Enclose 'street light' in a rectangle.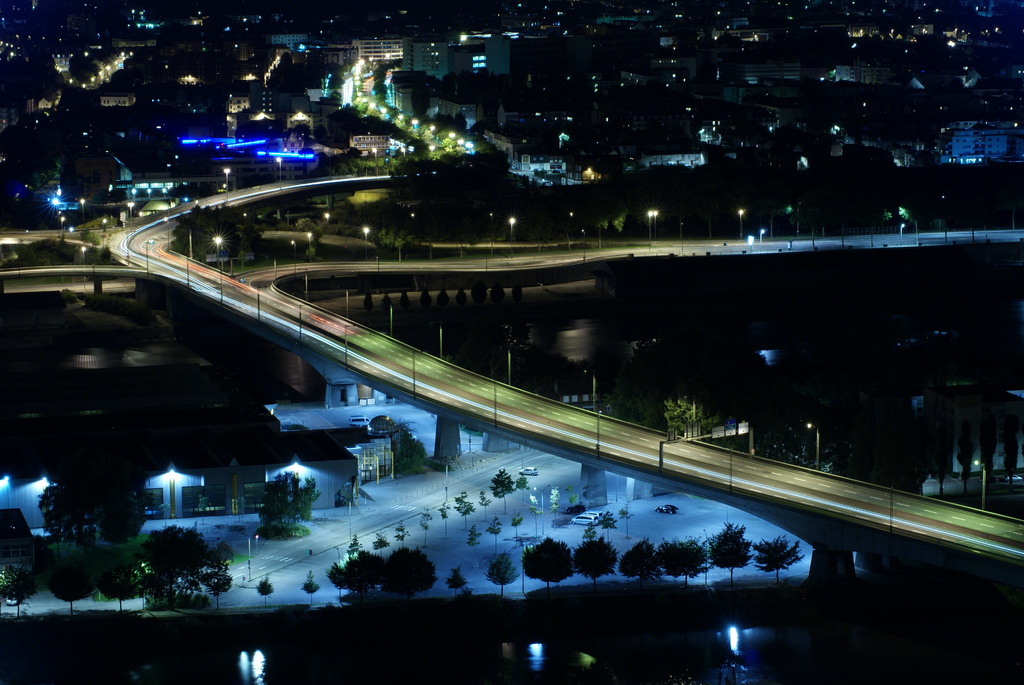
582/370/600/407.
